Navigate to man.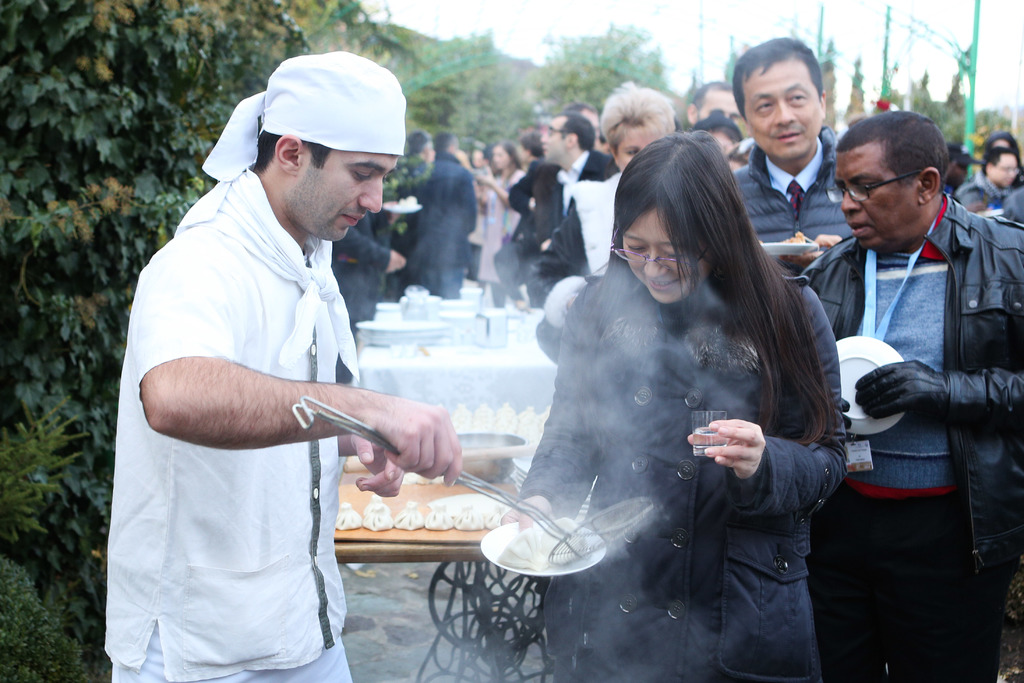
Navigation target: Rect(801, 104, 1023, 682).
